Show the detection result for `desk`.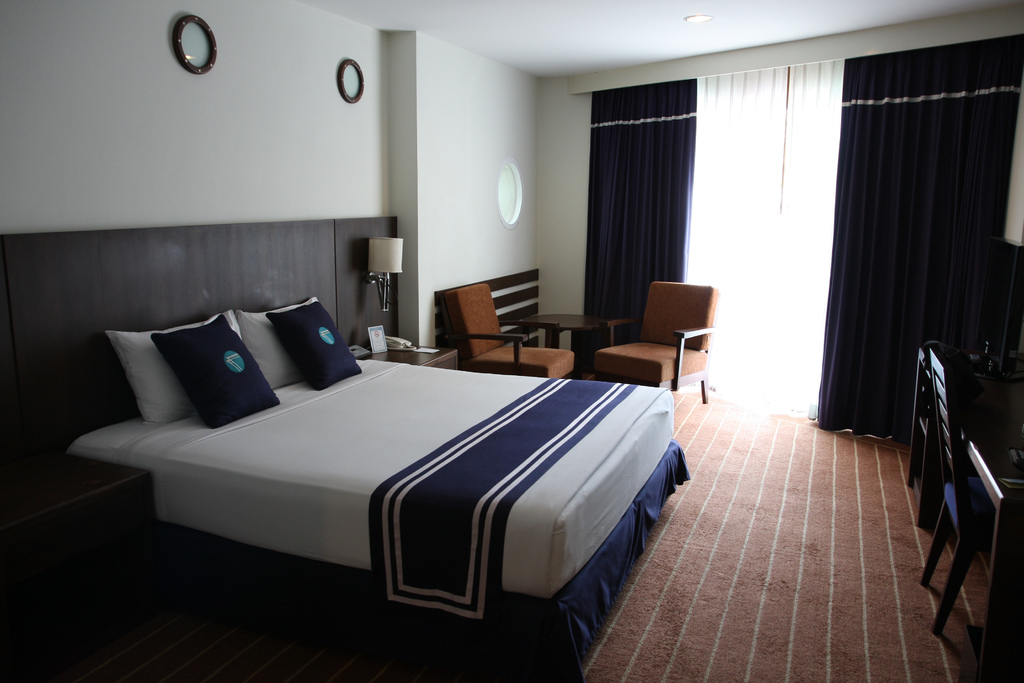
bbox=[527, 312, 609, 379].
